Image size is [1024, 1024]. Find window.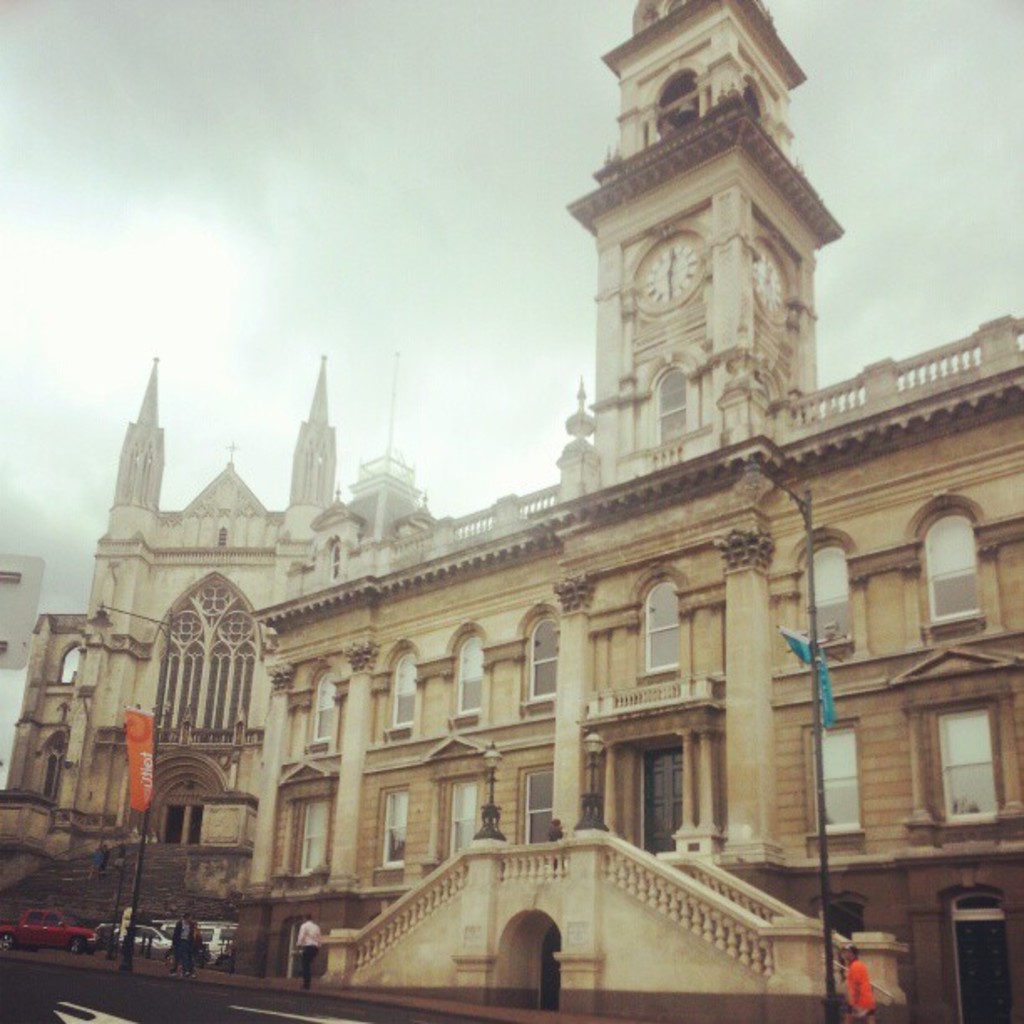
bbox=(376, 788, 407, 870).
